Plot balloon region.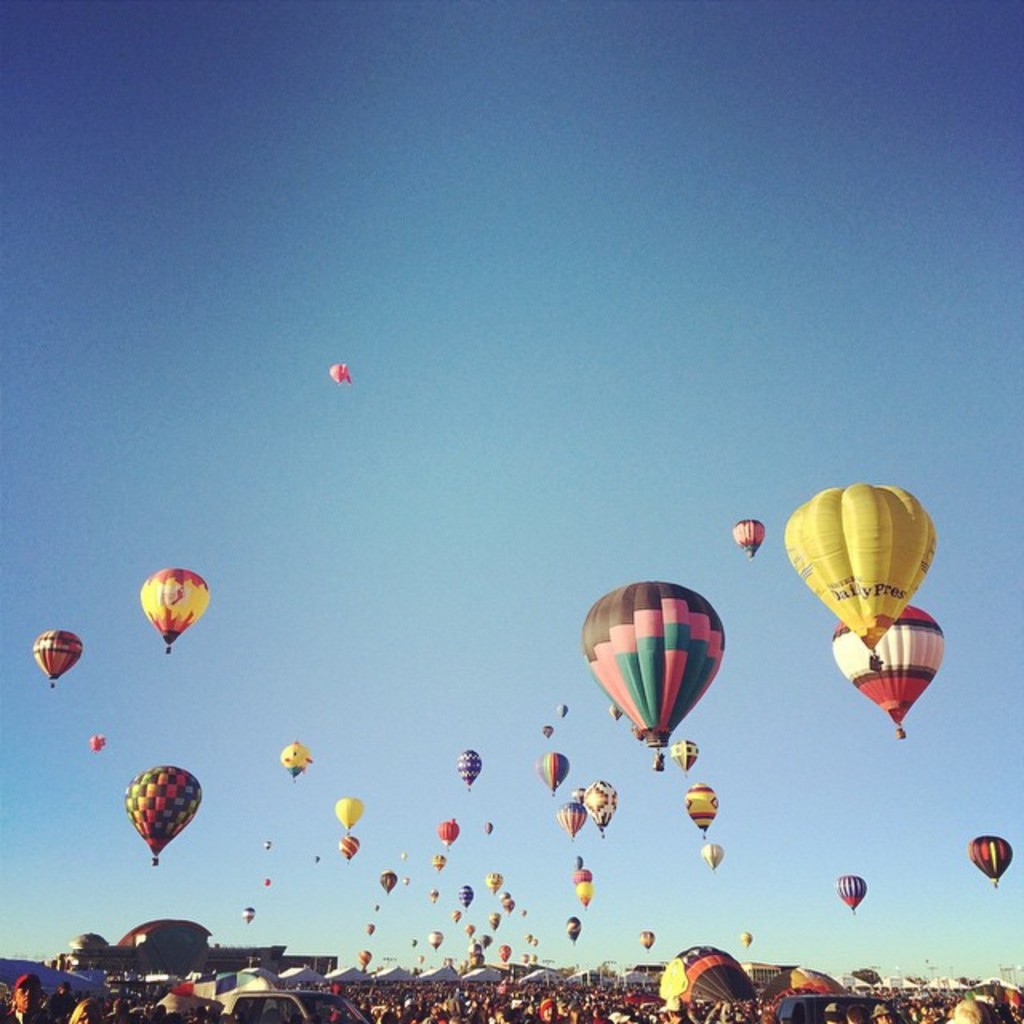
Plotted at x1=469, y1=952, x2=488, y2=966.
